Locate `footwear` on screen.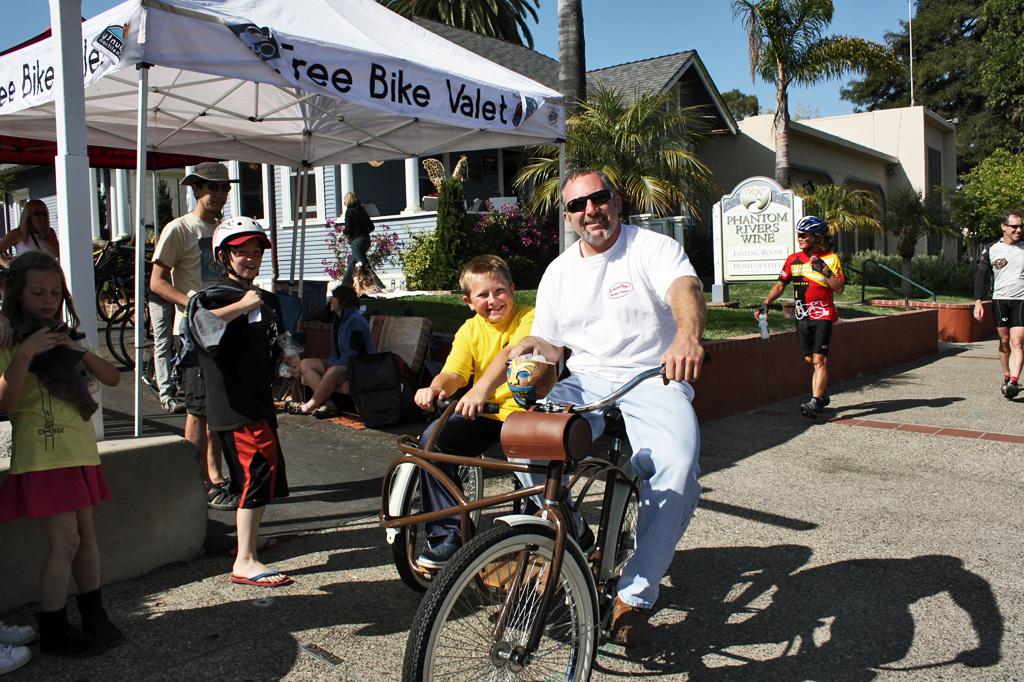
On screen at region(311, 398, 346, 421).
